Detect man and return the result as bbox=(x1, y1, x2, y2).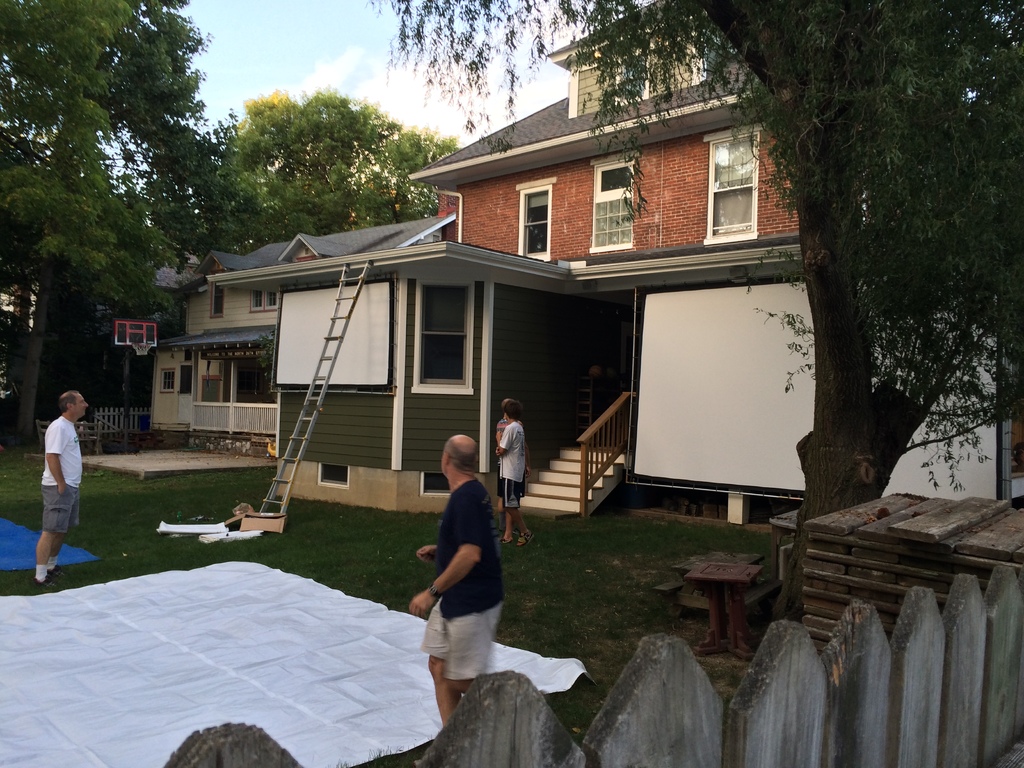
bbox=(41, 393, 90, 584).
